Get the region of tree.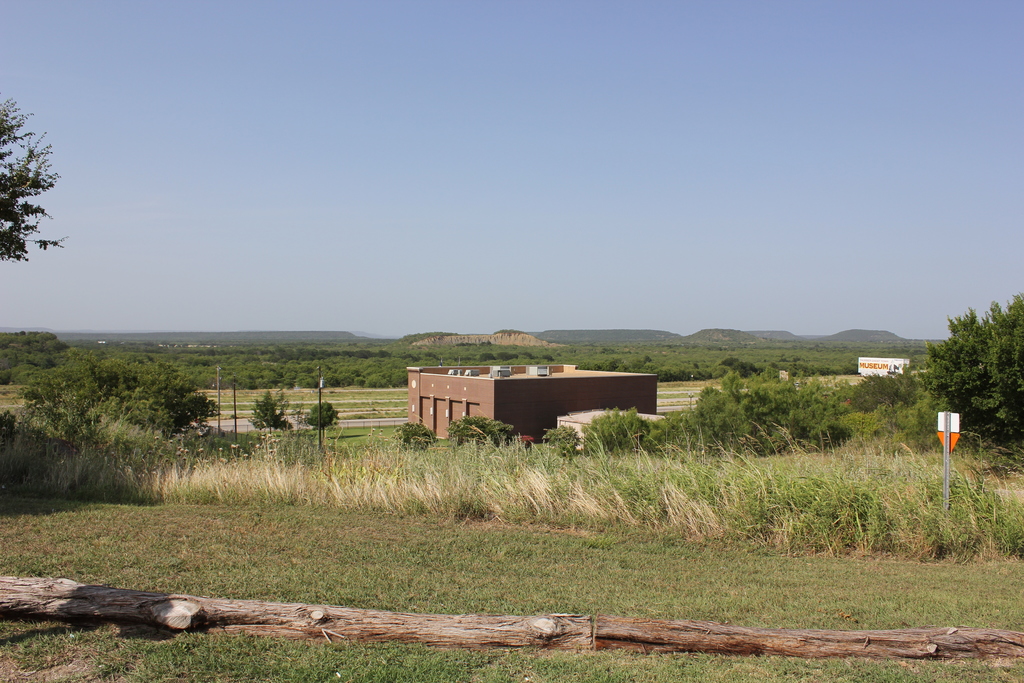
rect(246, 390, 294, 432).
